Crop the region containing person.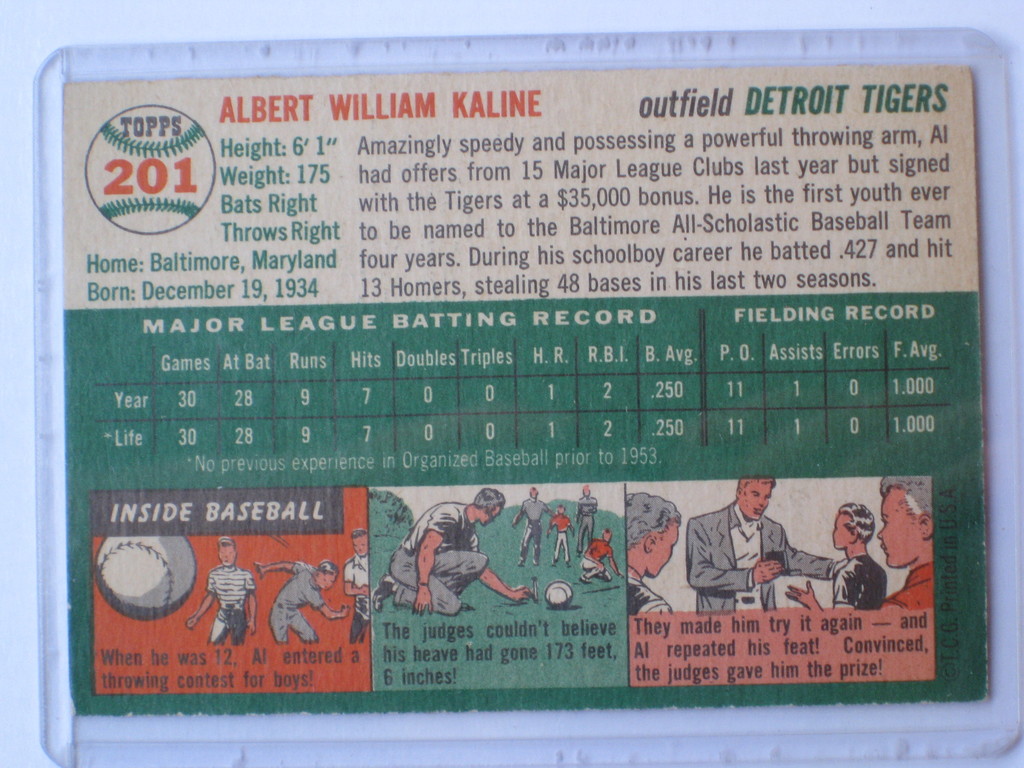
Crop region: {"x1": 519, "y1": 488, "x2": 555, "y2": 568}.
